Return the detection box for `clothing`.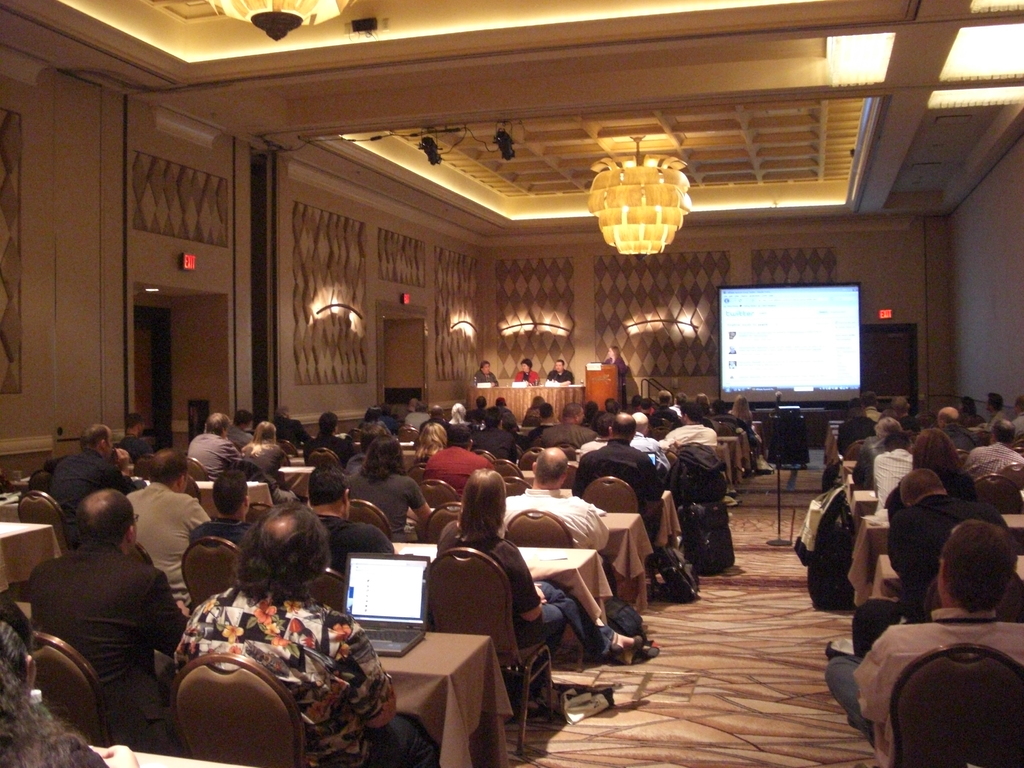
[left=575, top=426, right=662, bottom=518].
